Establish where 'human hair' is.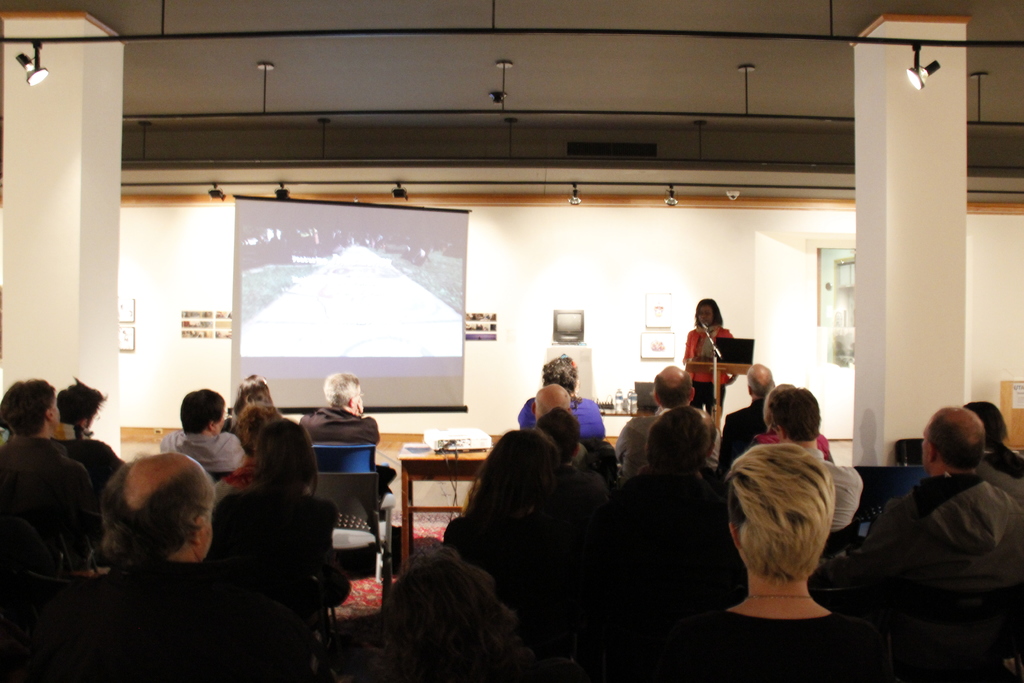
Established at {"left": 230, "top": 372, "right": 271, "bottom": 409}.
